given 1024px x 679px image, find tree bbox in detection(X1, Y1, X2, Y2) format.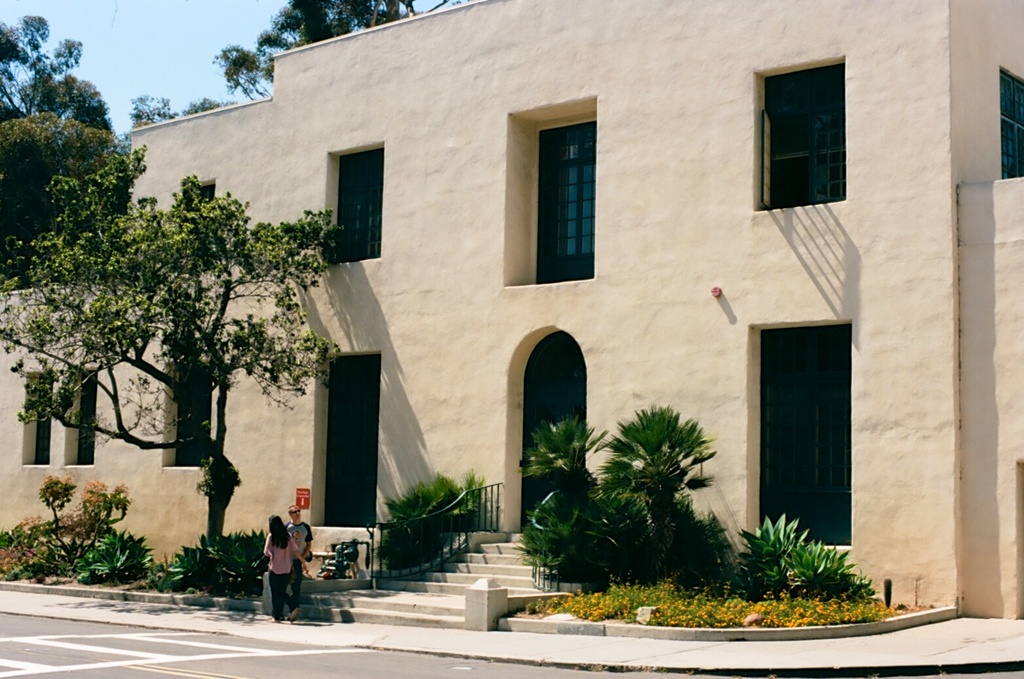
detection(0, 13, 103, 135).
